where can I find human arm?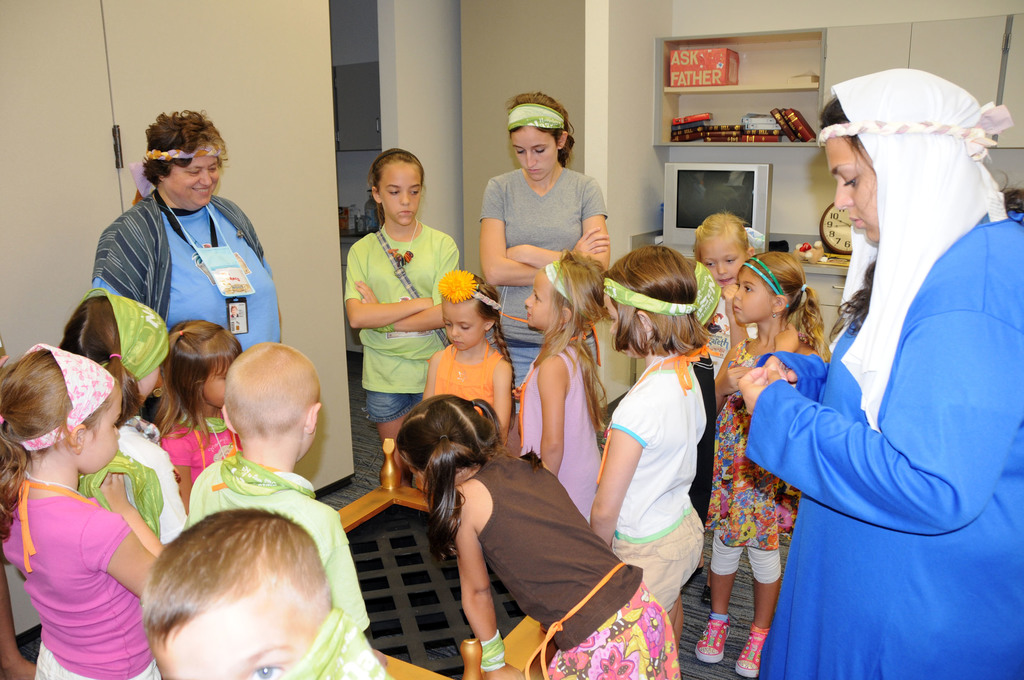
You can find it at box(719, 282, 753, 350).
